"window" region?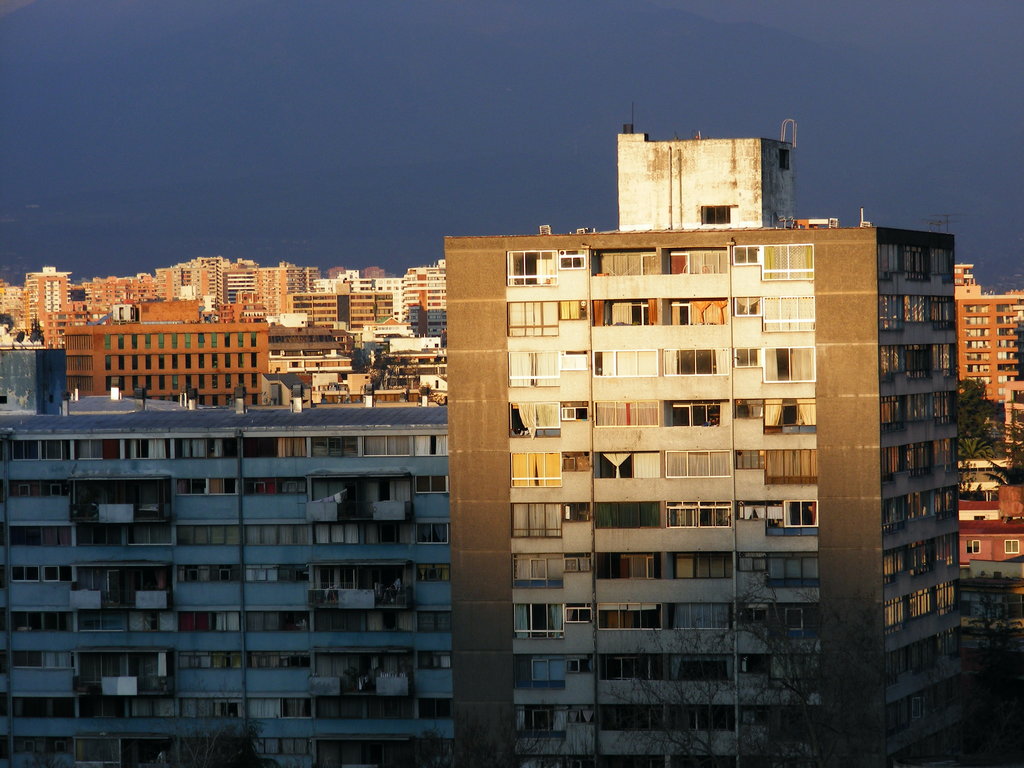
[66, 611, 237, 639]
